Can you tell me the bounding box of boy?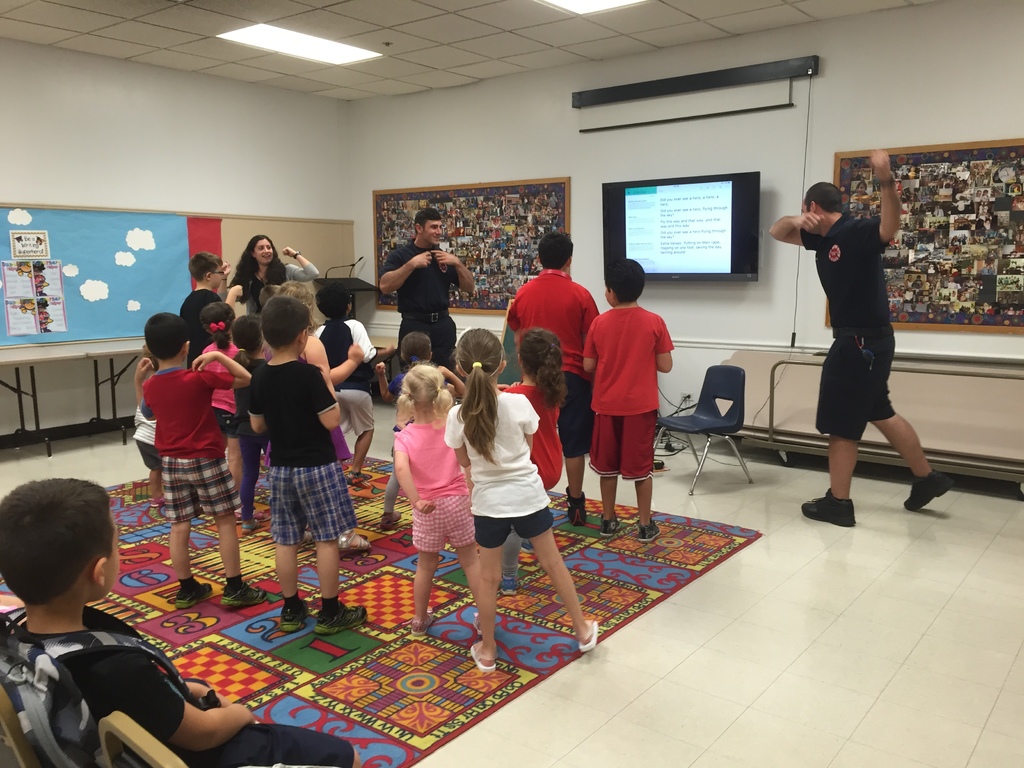
detection(583, 257, 673, 543).
